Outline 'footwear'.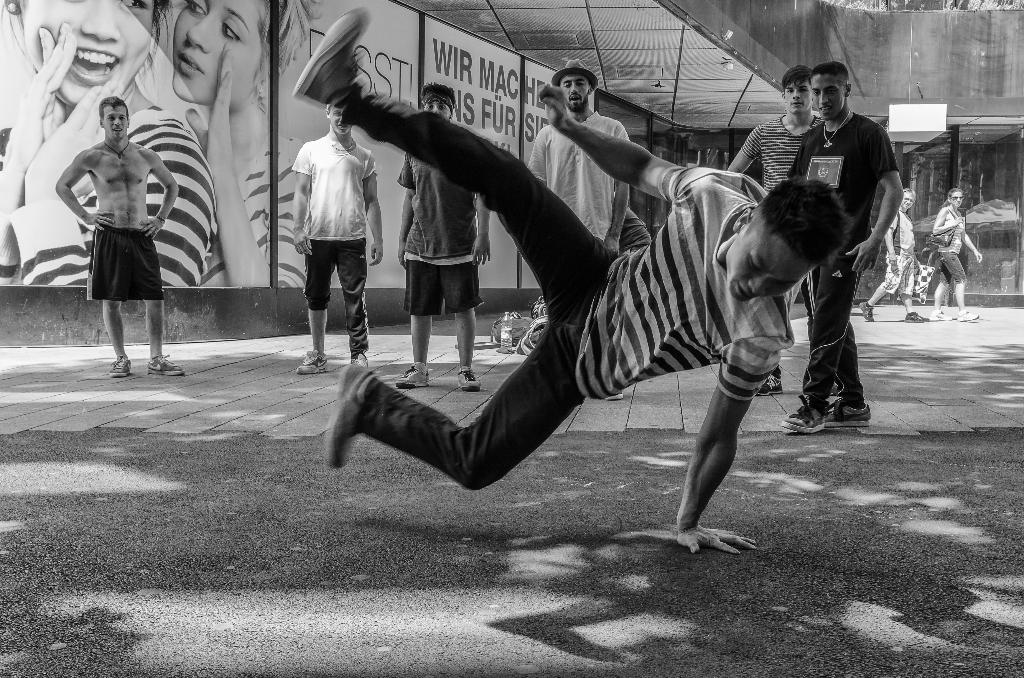
Outline: [296, 347, 331, 376].
